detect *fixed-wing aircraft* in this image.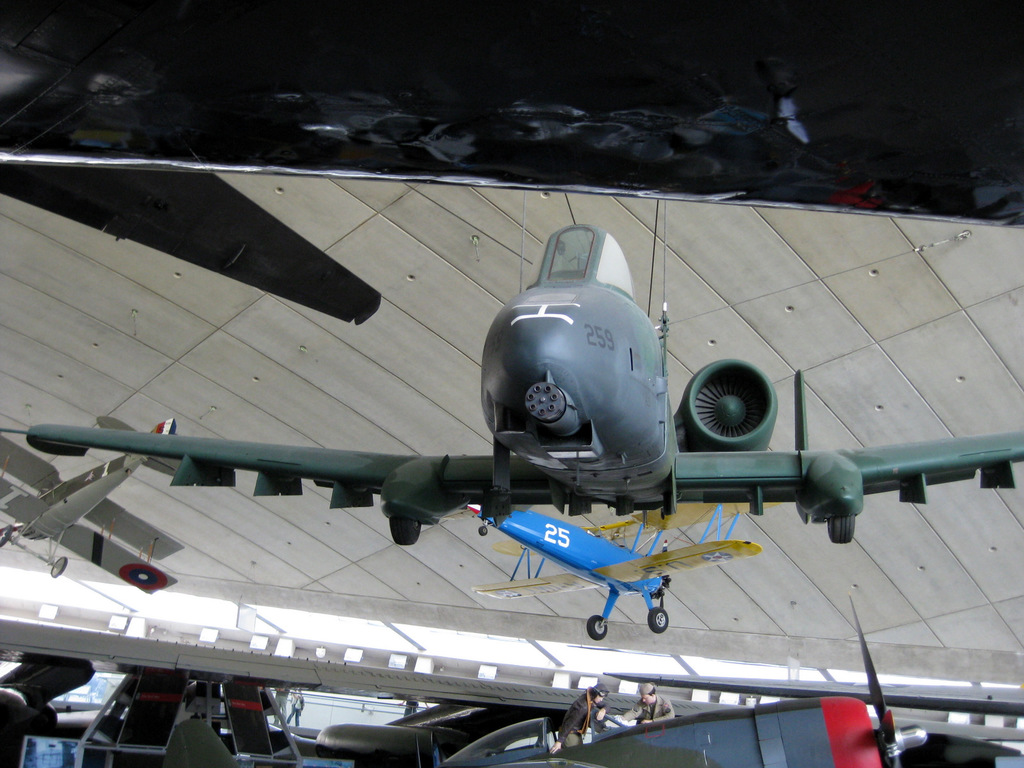
Detection: 0, 412, 207, 592.
